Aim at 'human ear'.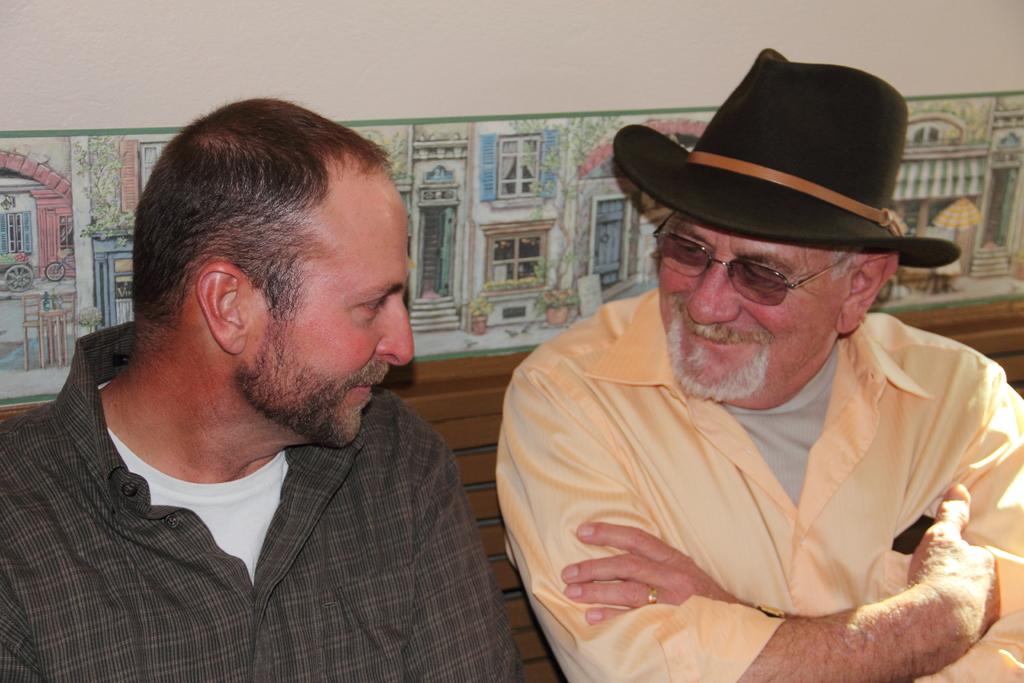
Aimed at region(197, 261, 247, 355).
